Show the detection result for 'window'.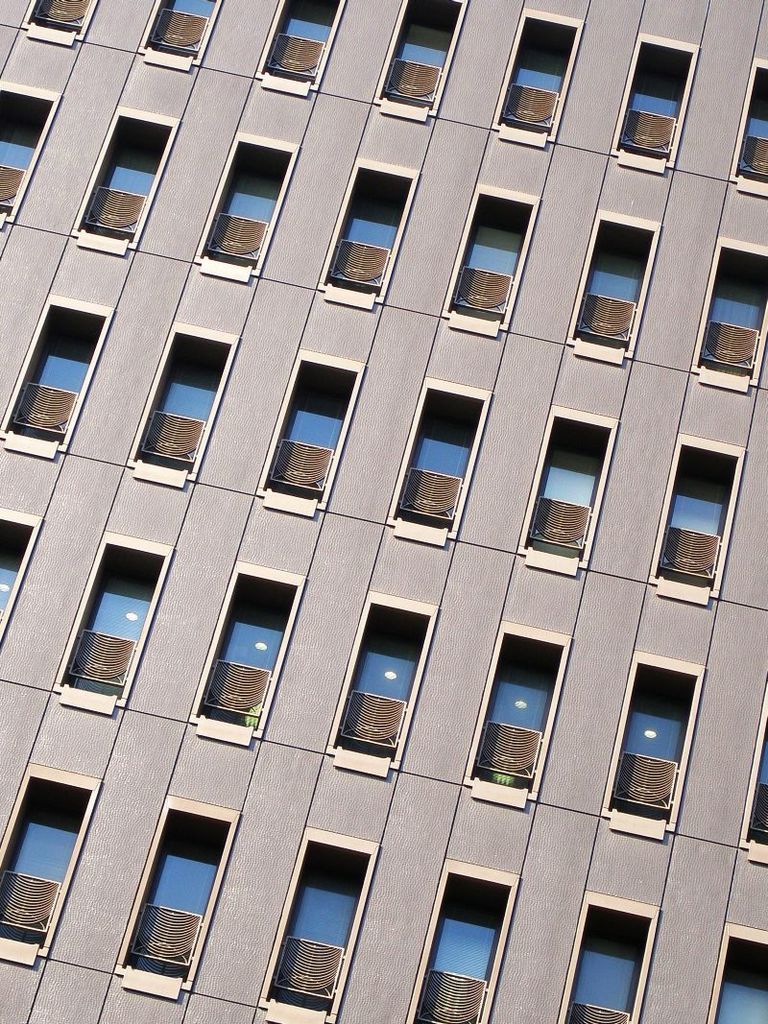
<box>134,335,237,475</box>.
